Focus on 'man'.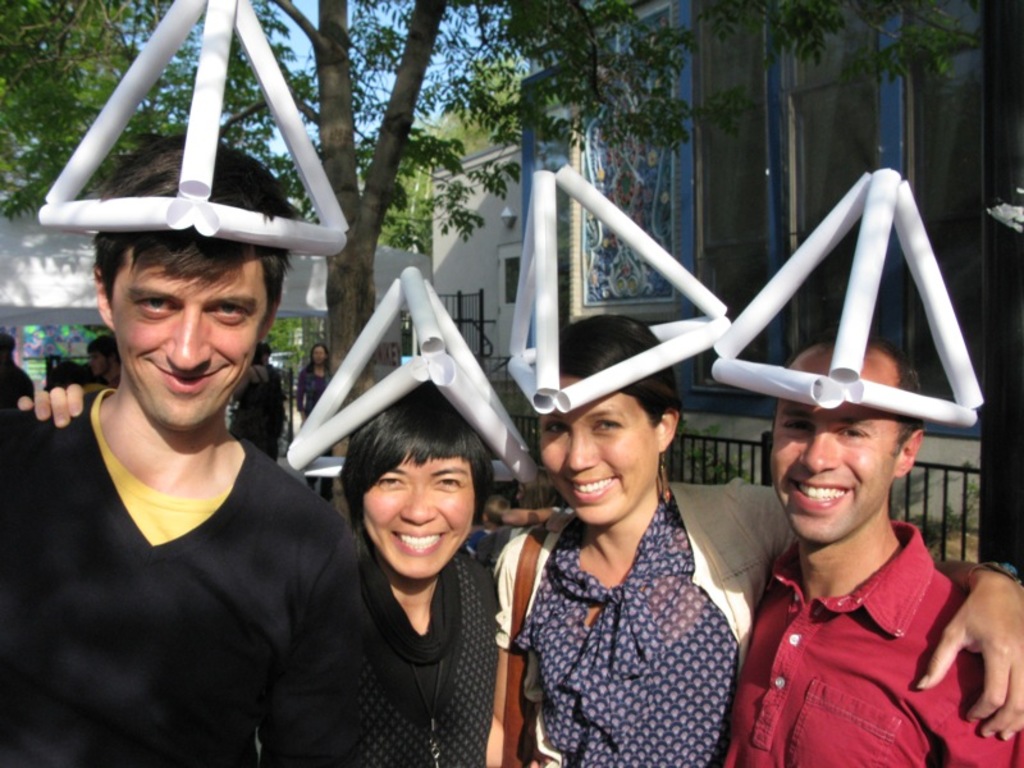
Focused at (x1=14, y1=389, x2=564, y2=767).
